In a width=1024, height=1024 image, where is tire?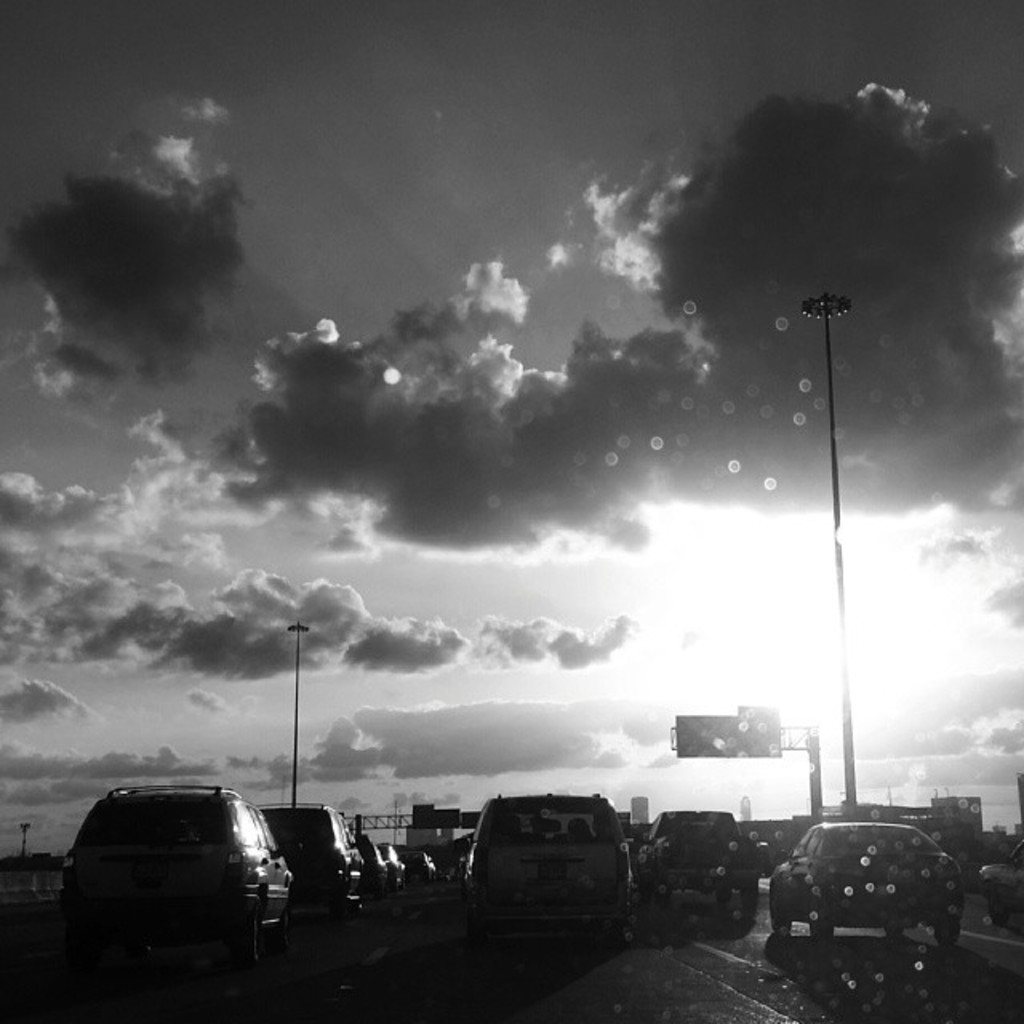
box(235, 912, 259, 965).
